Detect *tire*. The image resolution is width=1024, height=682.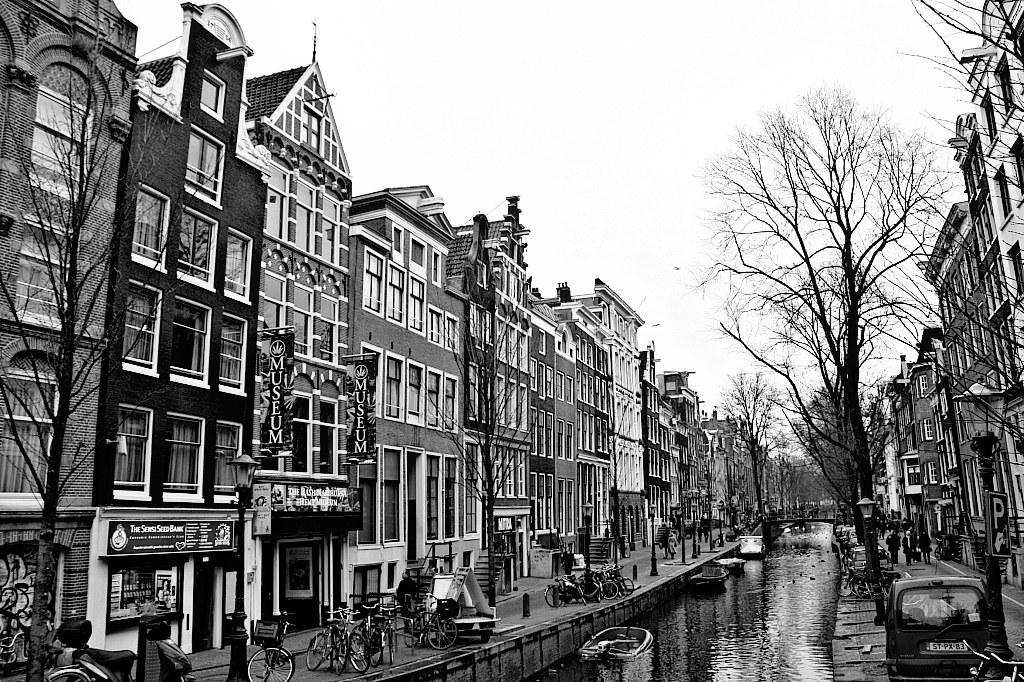
x1=424 y1=618 x2=463 y2=650.
